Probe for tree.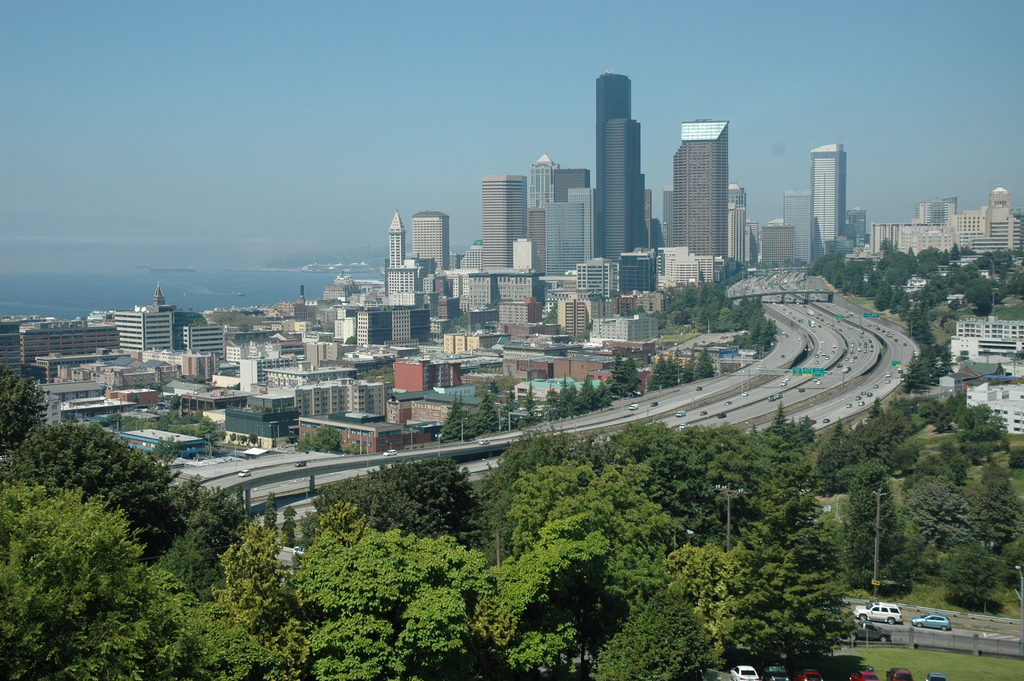
Probe result: <bbox>584, 424, 865, 657</bbox>.
